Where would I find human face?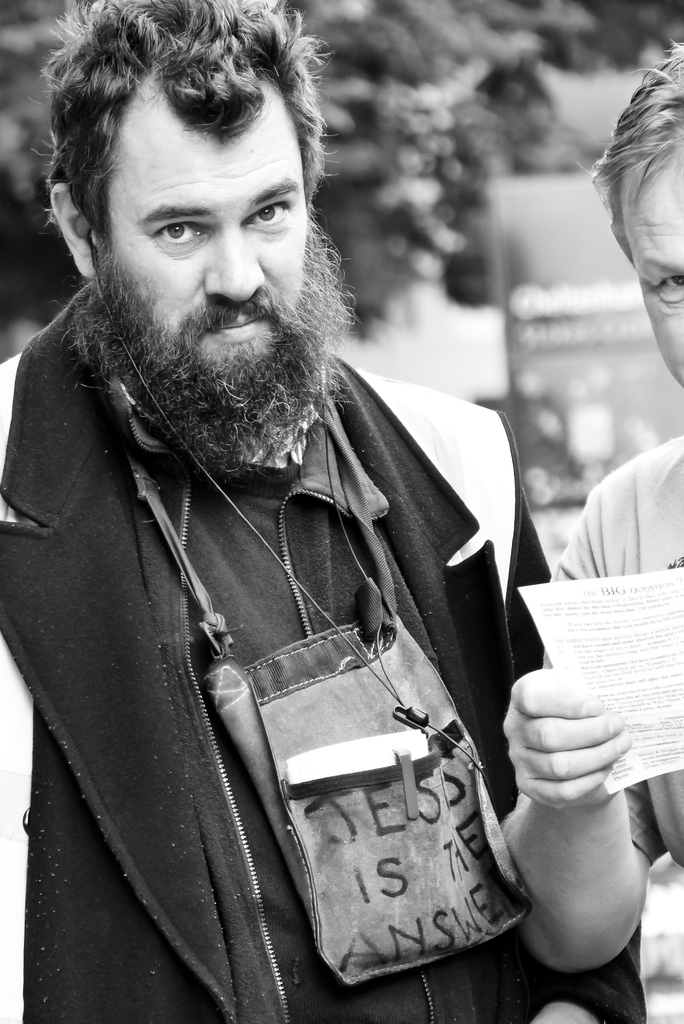
At left=600, top=157, right=683, bottom=423.
